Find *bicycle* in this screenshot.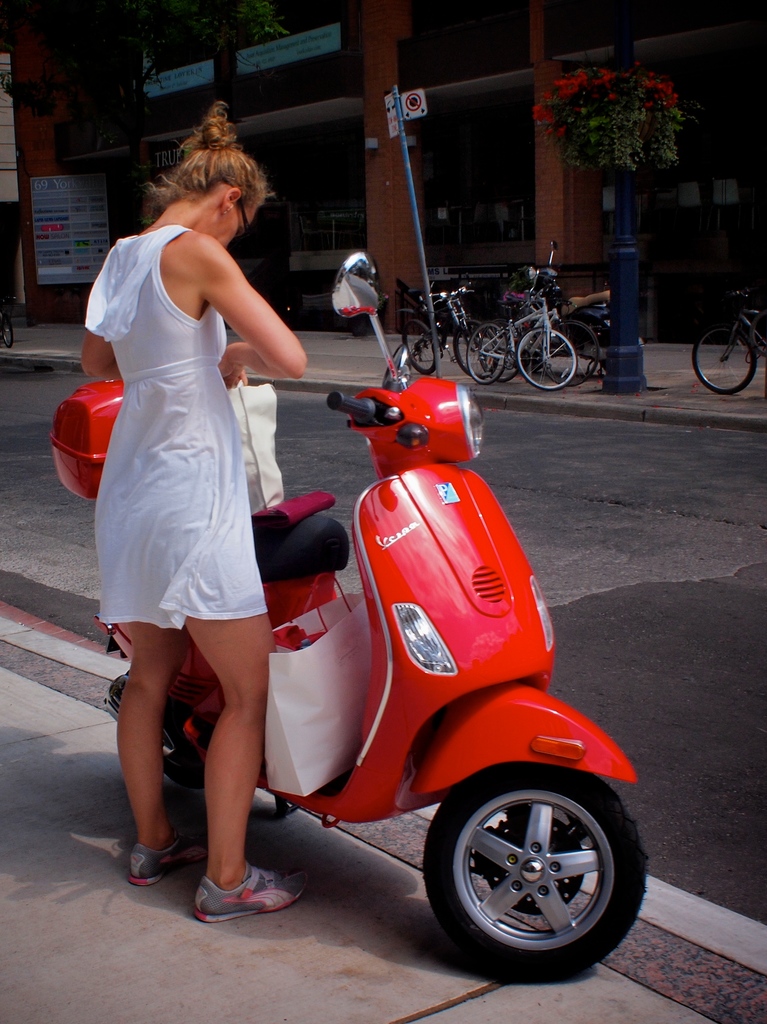
The bounding box for *bicycle* is rect(506, 250, 634, 374).
